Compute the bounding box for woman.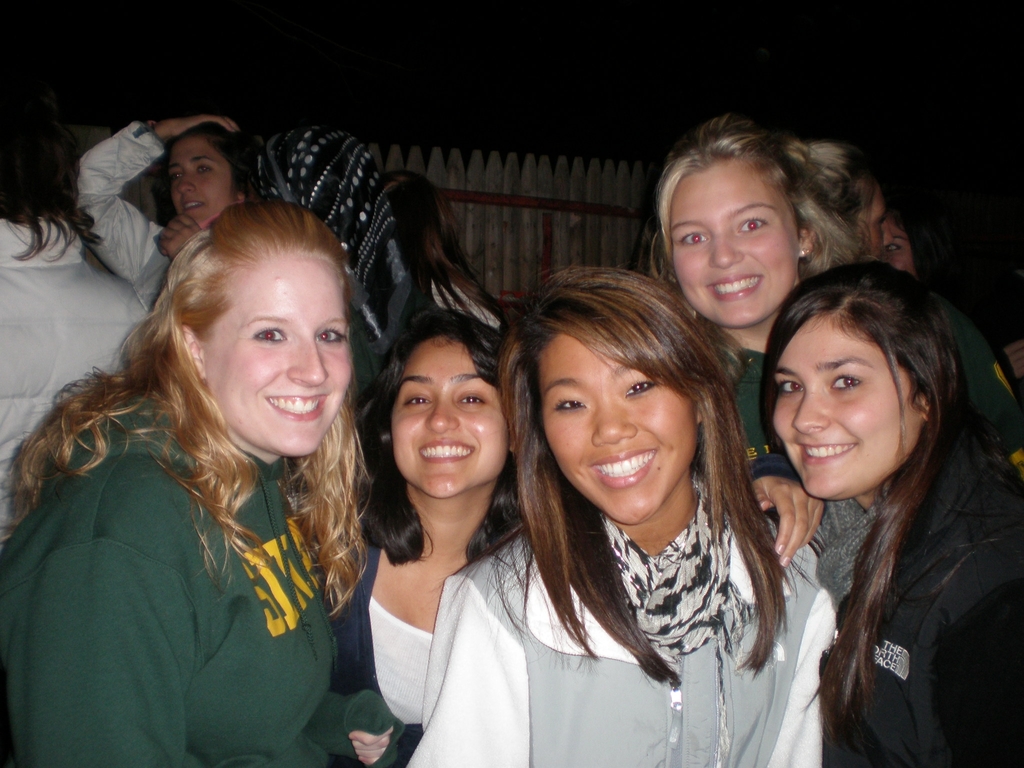
<region>648, 128, 871, 584</region>.
